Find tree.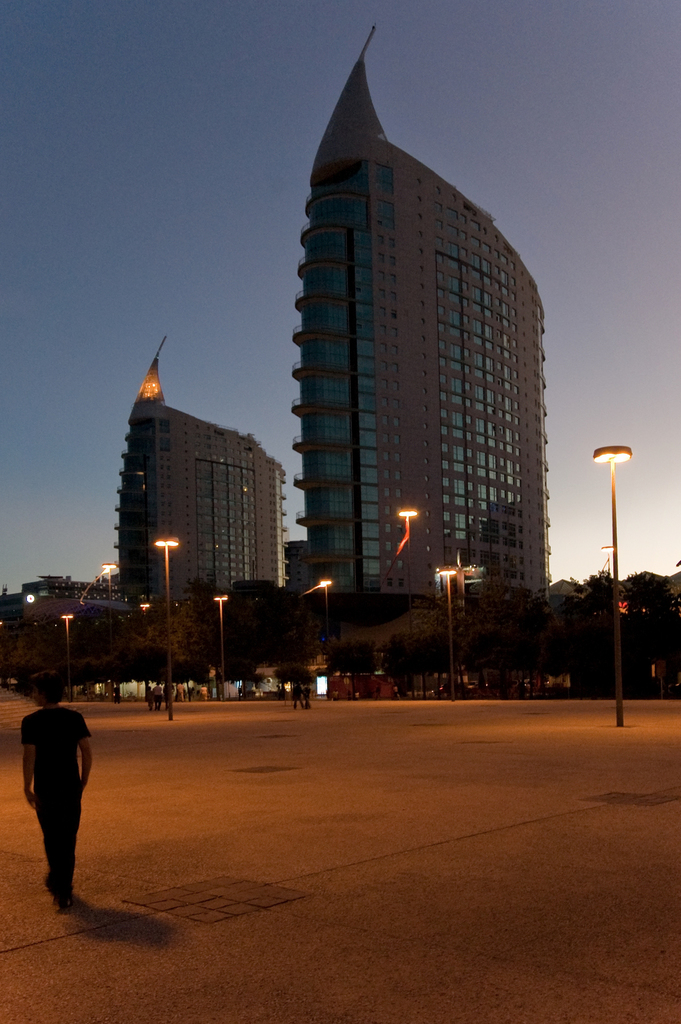
(x1=14, y1=610, x2=80, y2=703).
